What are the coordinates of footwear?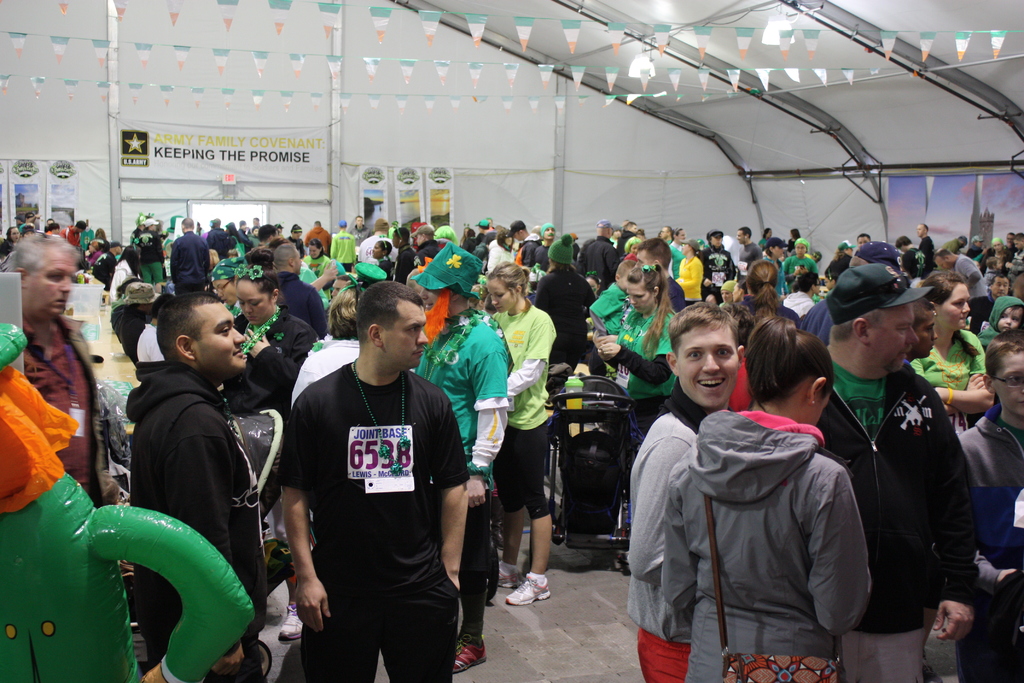
crop(497, 567, 521, 590).
